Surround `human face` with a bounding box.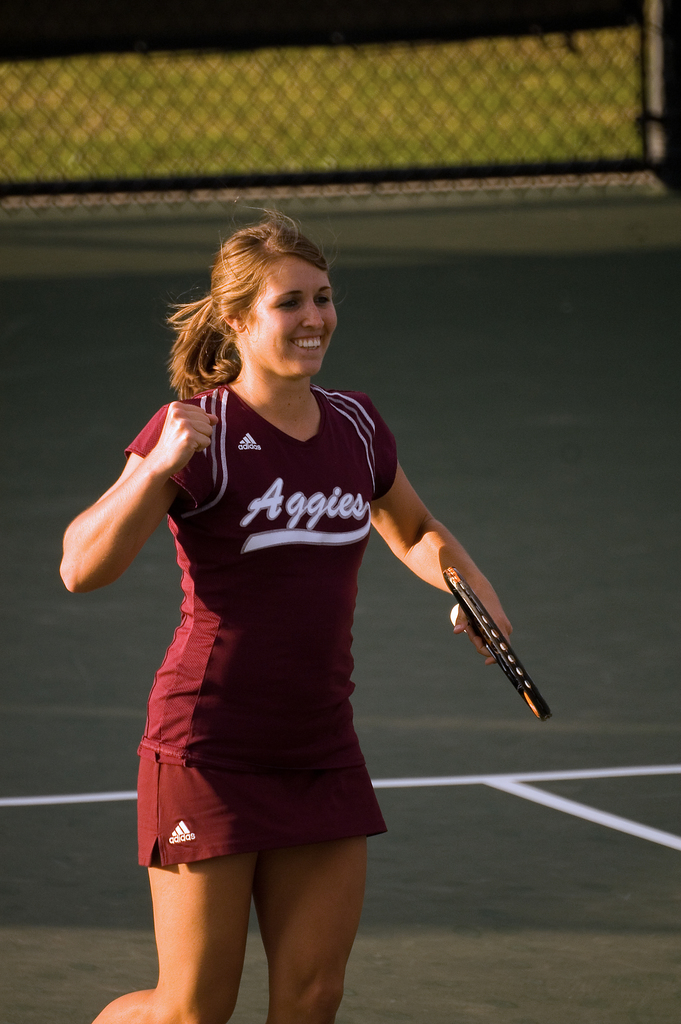
[244,259,339,376].
